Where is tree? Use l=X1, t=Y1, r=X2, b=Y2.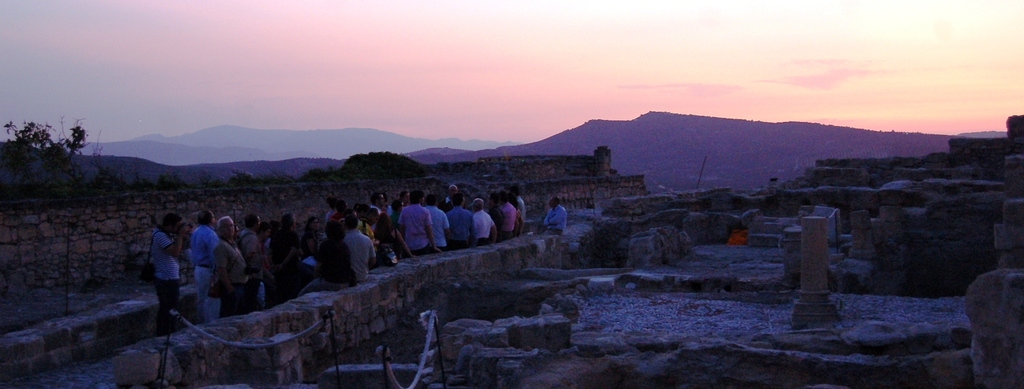
l=593, t=142, r=611, b=155.
